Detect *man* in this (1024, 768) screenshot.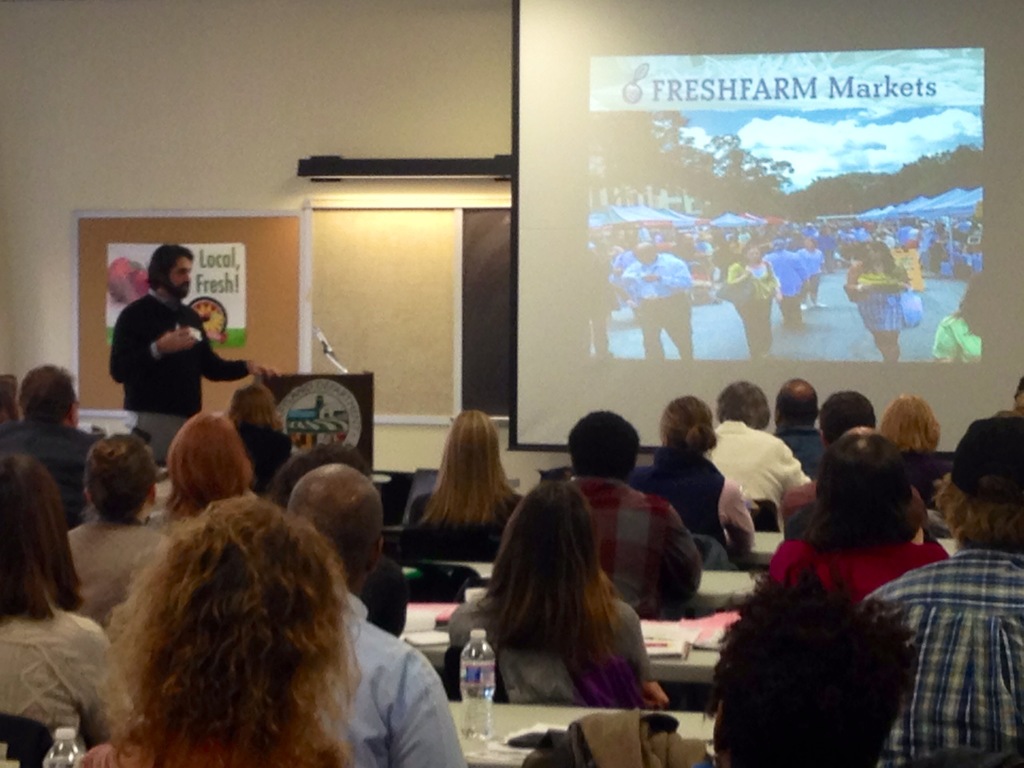
Detection: (x1=287, y1=461, x2=473, y2=767).
